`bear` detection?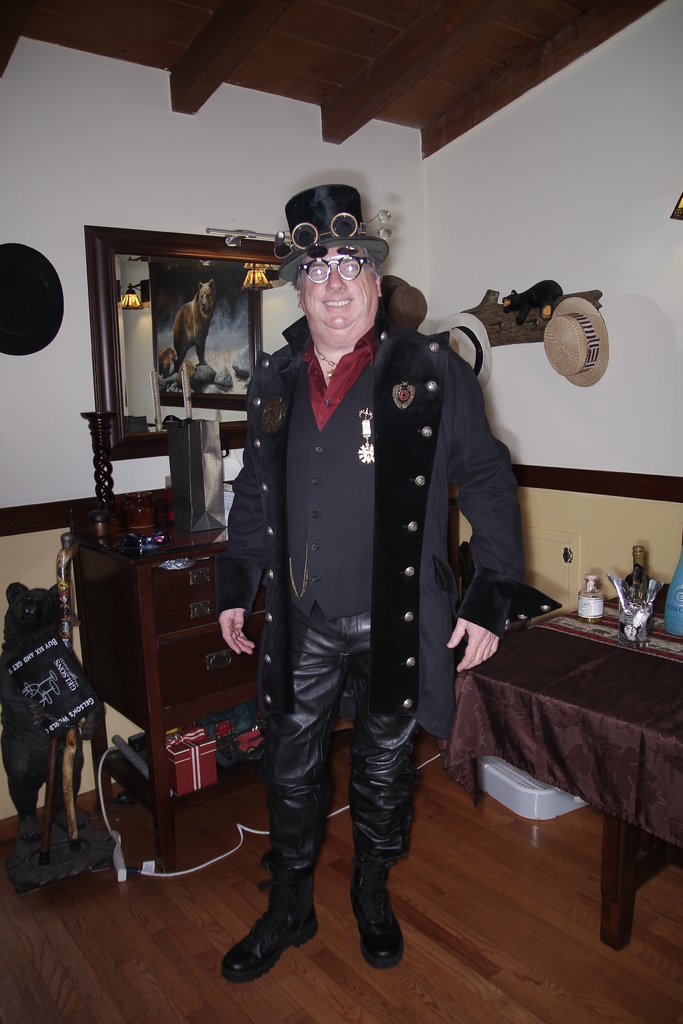
crop(171, 282, 220, 371)
